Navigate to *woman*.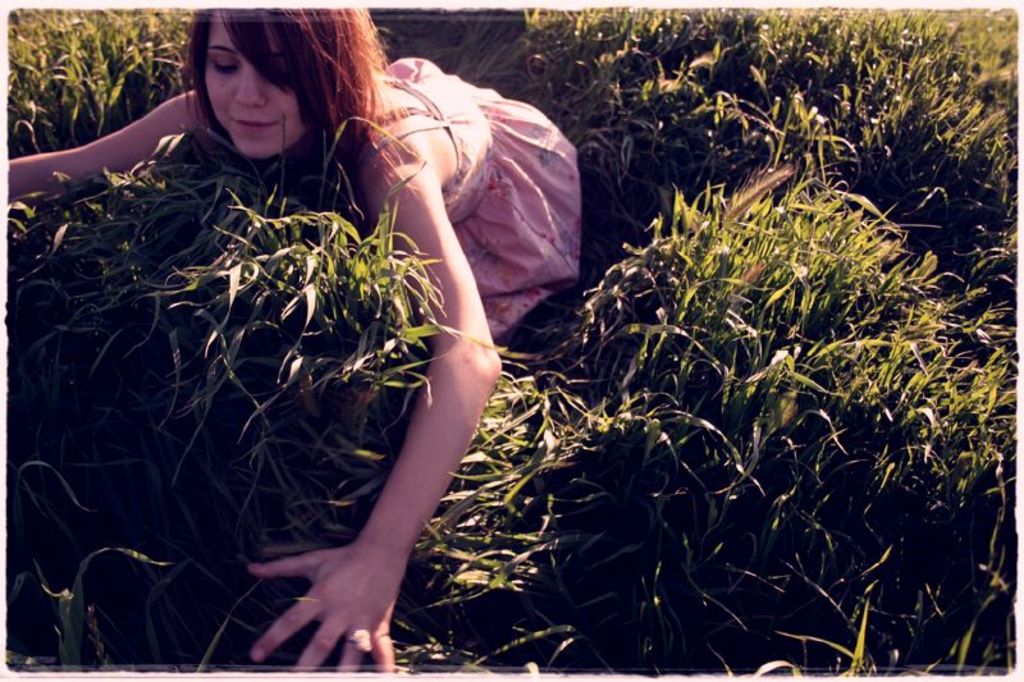
Navigation target: [left=37, top=0, right=582, bottom=669].
